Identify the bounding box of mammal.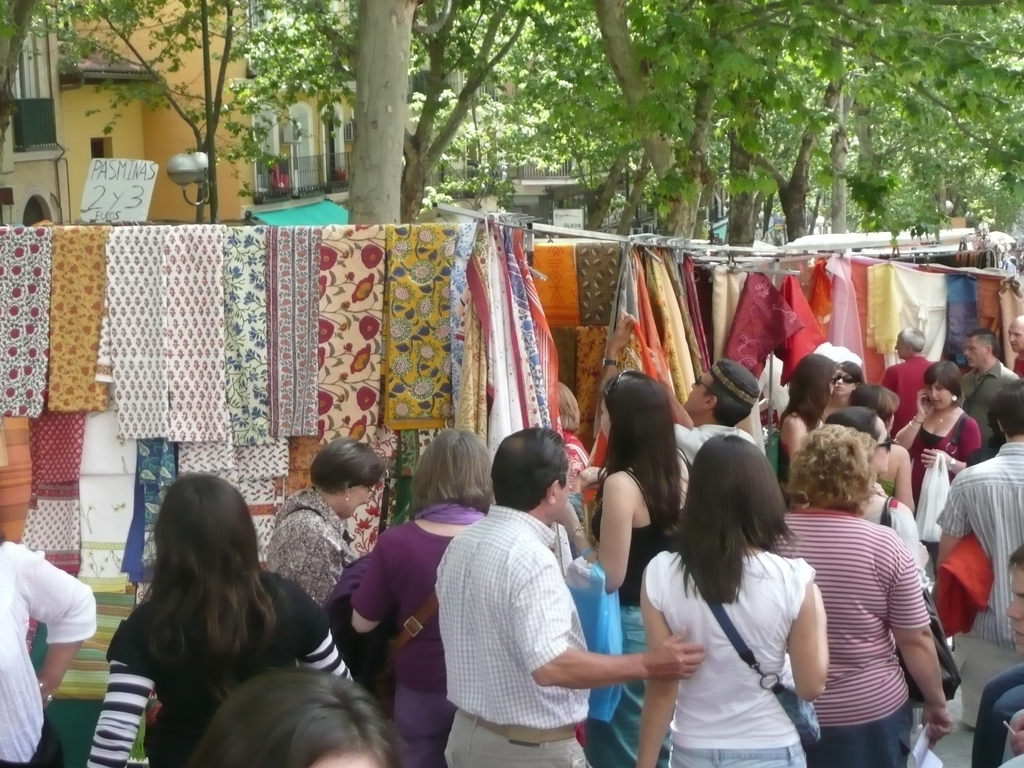
<box>76,472,325,754</box>.
